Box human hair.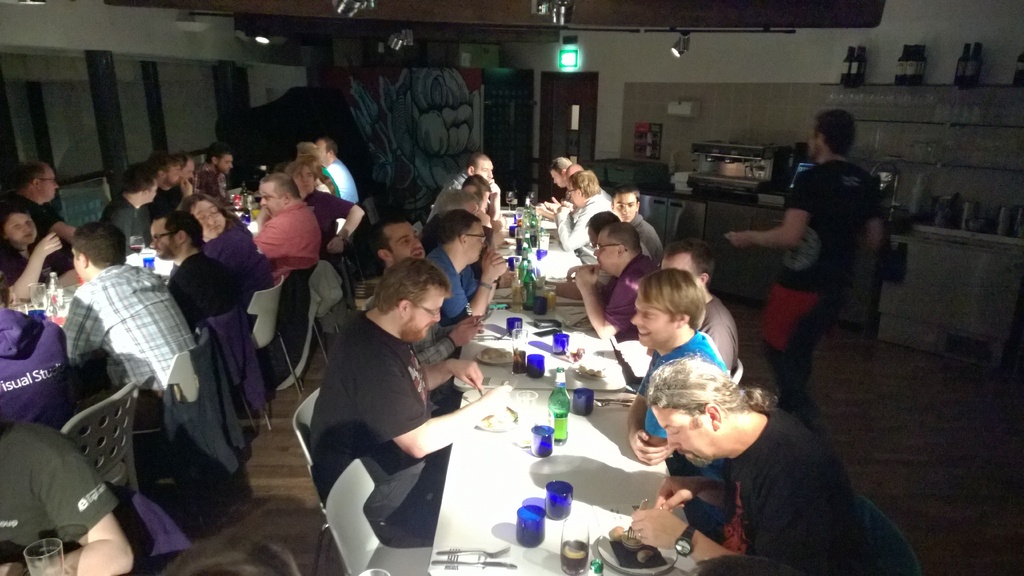
157, 212, 203, 250.
